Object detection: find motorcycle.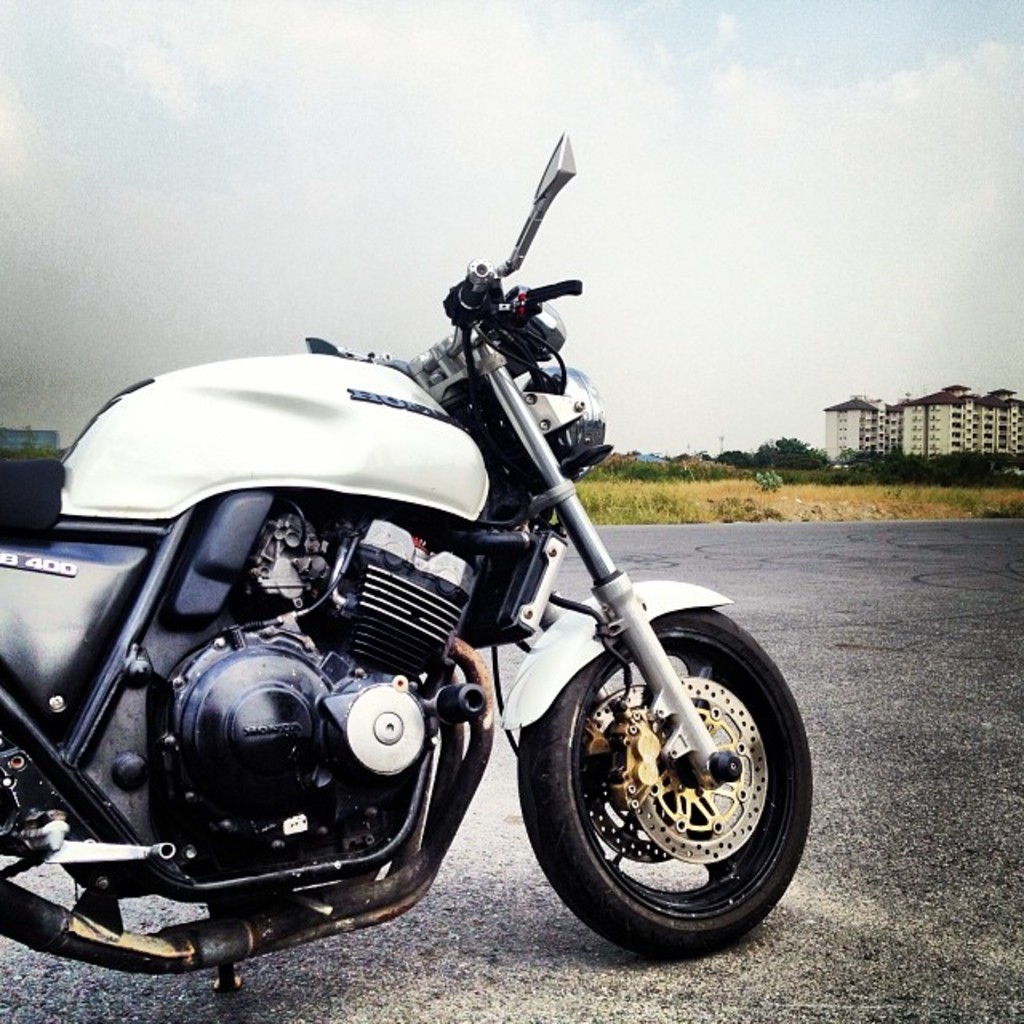
0 162 826 1008.
